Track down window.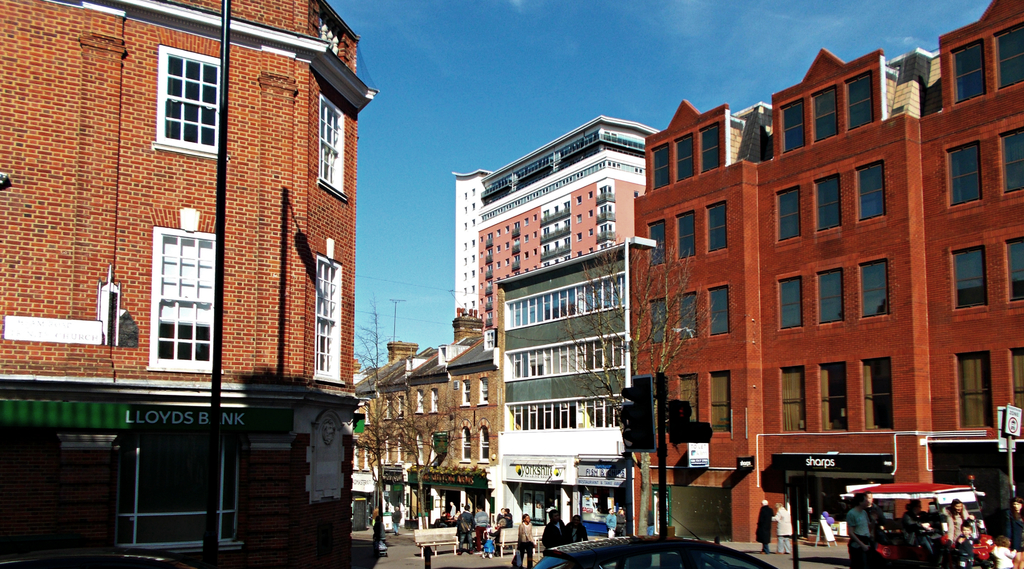
Tracked to {"x1": 856, "y1": 160, "x2": 888, "y2": 224}.
